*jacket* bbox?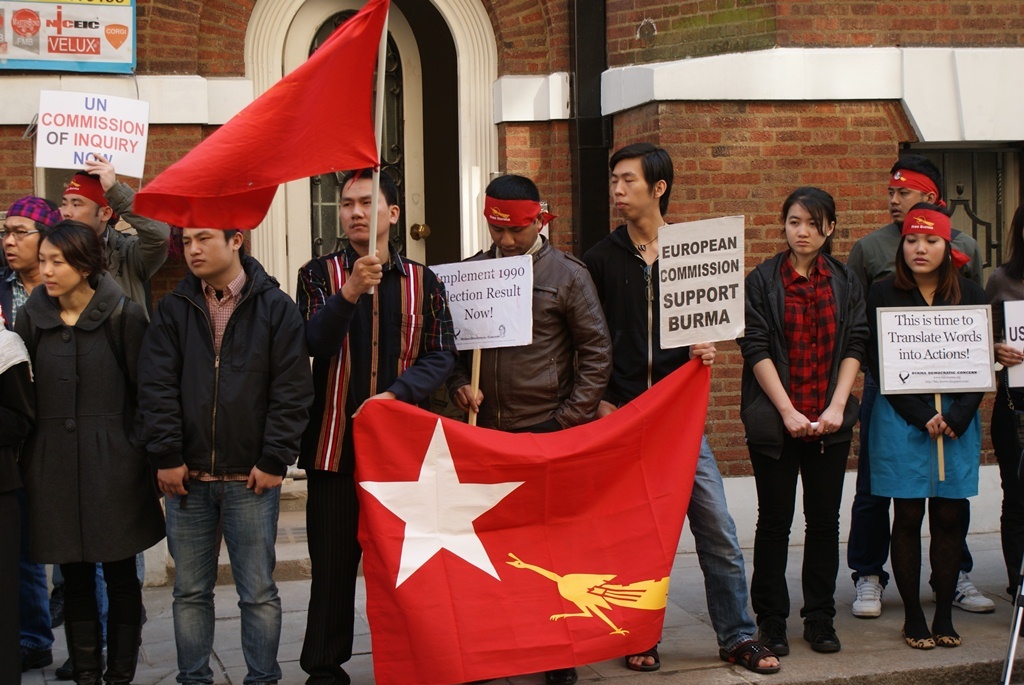
{"left": 12, "top": 263, "right": 171, "bottom": 574}
